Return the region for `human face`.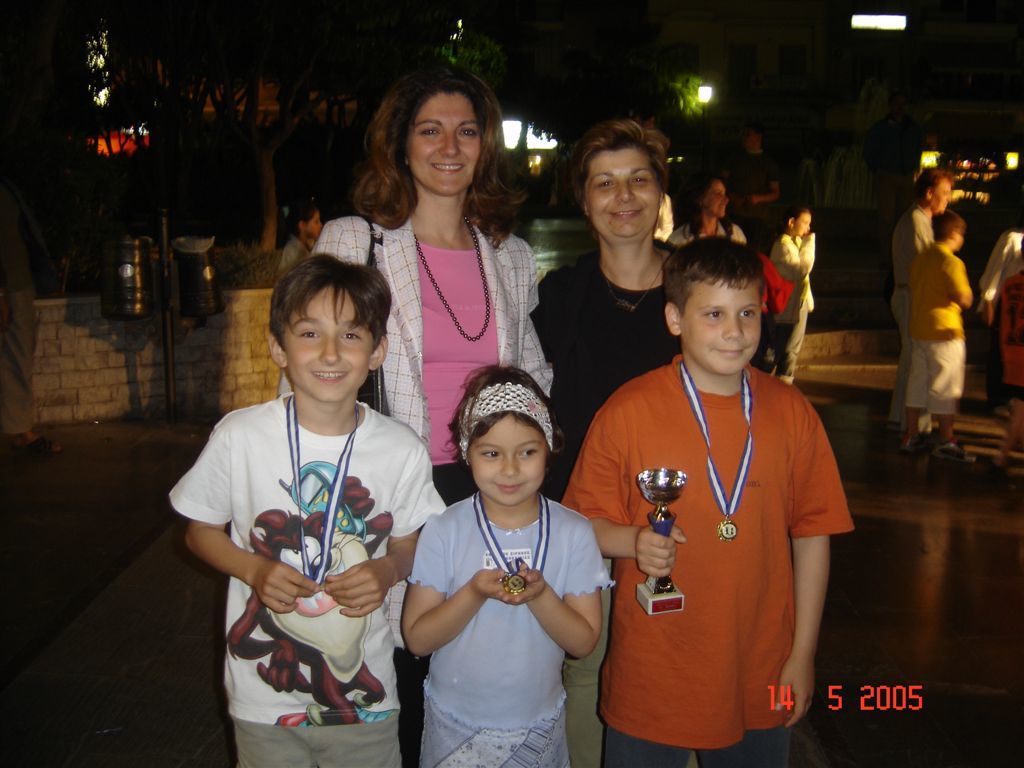
bbox=[471, 416, 542, 506].
